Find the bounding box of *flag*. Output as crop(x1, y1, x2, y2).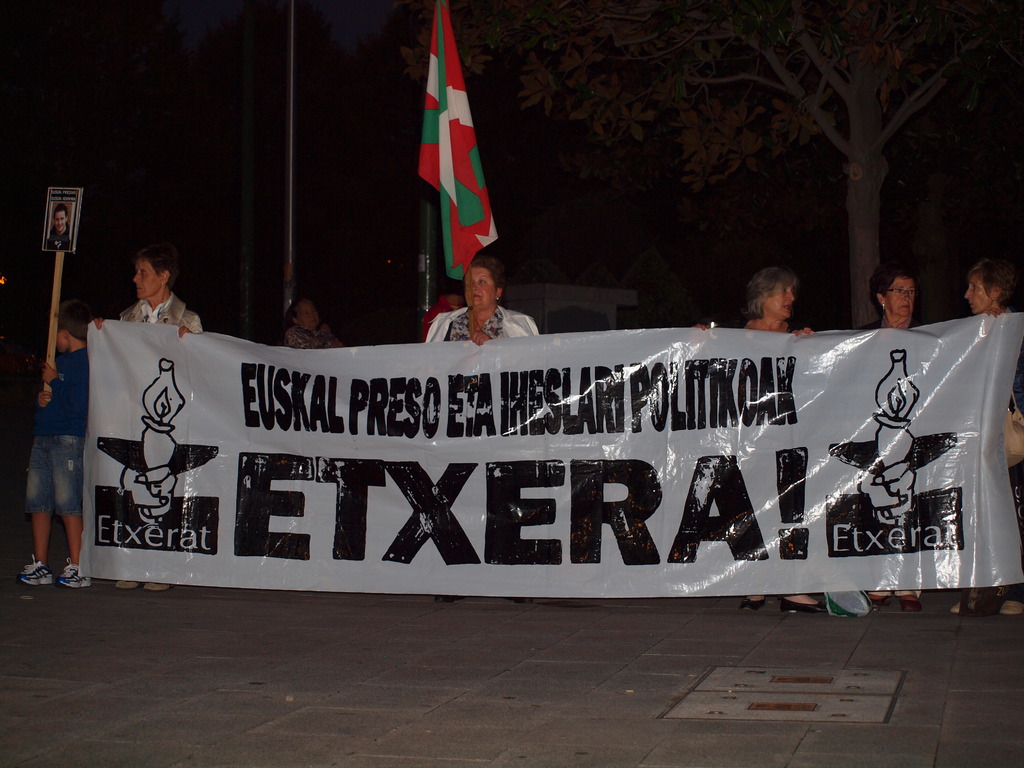
crop(397, 18, 507, 288).
